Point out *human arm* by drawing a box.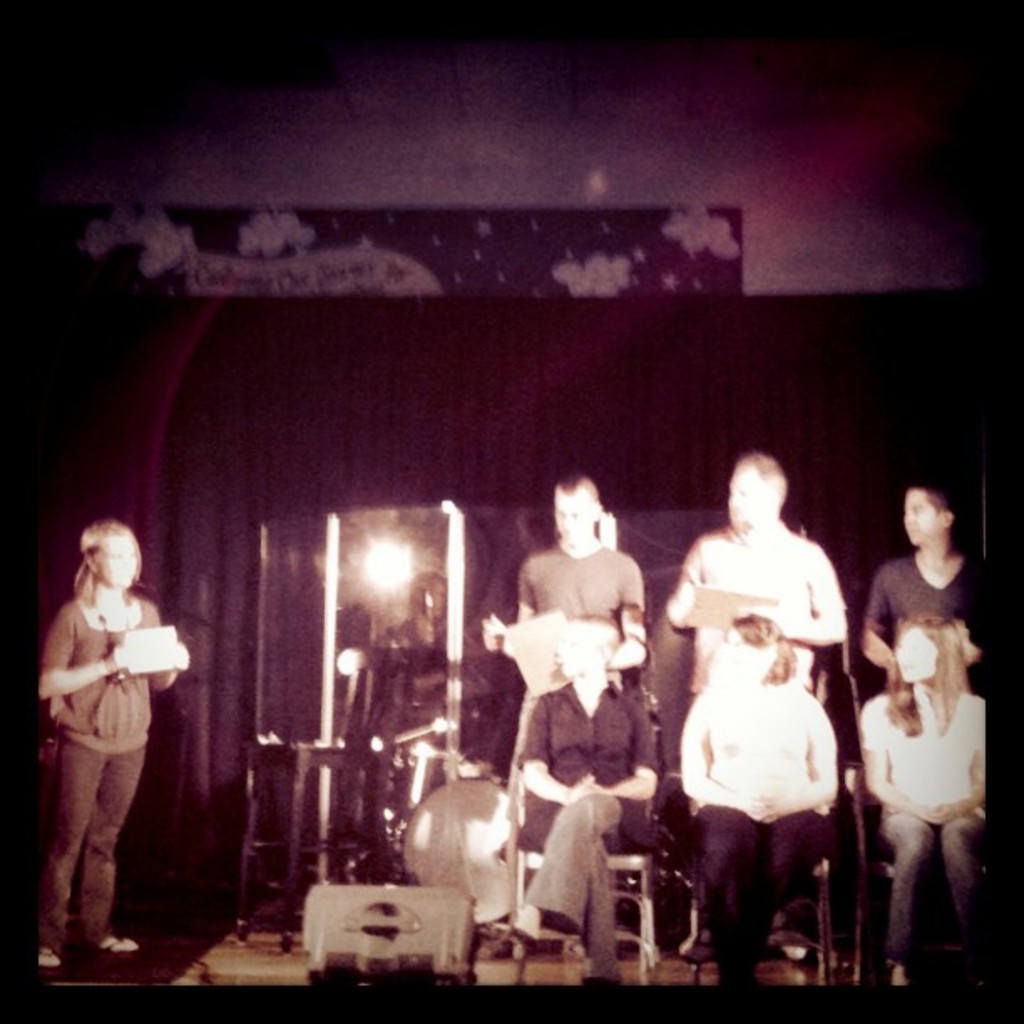
Rect(858, 574, 902, 664).
